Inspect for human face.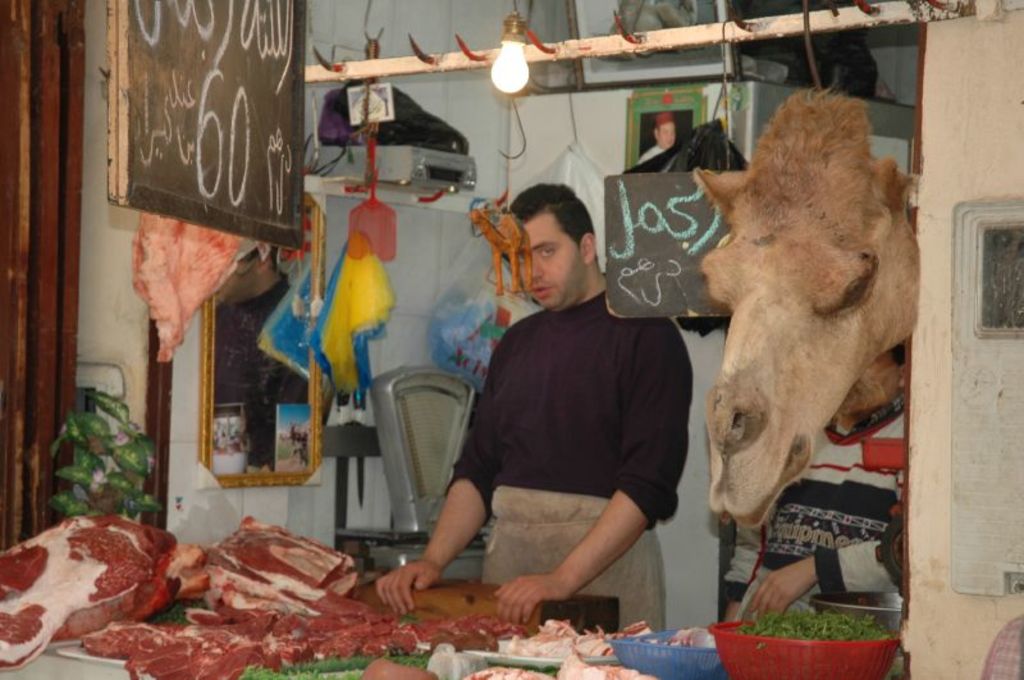
Inspection: [left=660, top=122, right=676, bottom=151].
